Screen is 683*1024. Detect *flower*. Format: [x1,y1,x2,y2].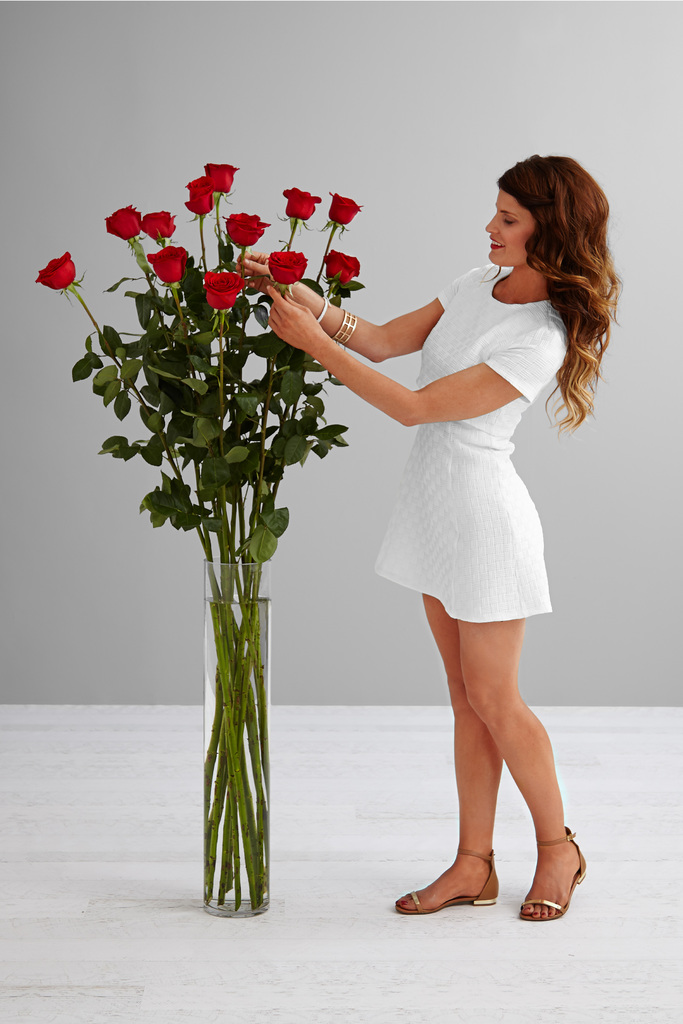
[226,211,272,249].
